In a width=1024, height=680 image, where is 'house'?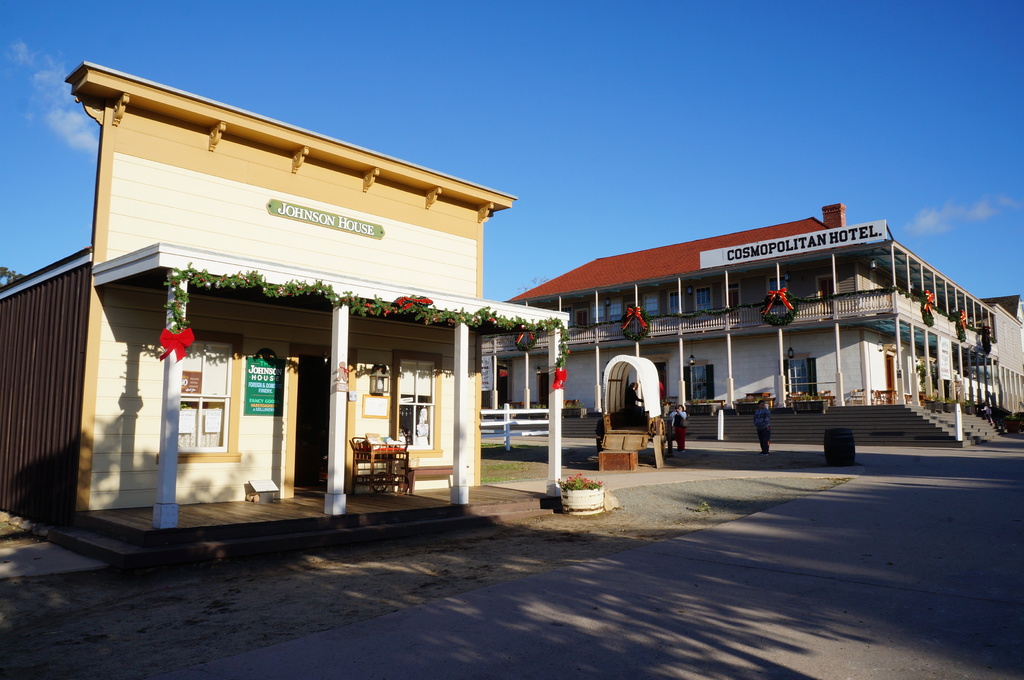
detection(477, 201, 1022, 445).
